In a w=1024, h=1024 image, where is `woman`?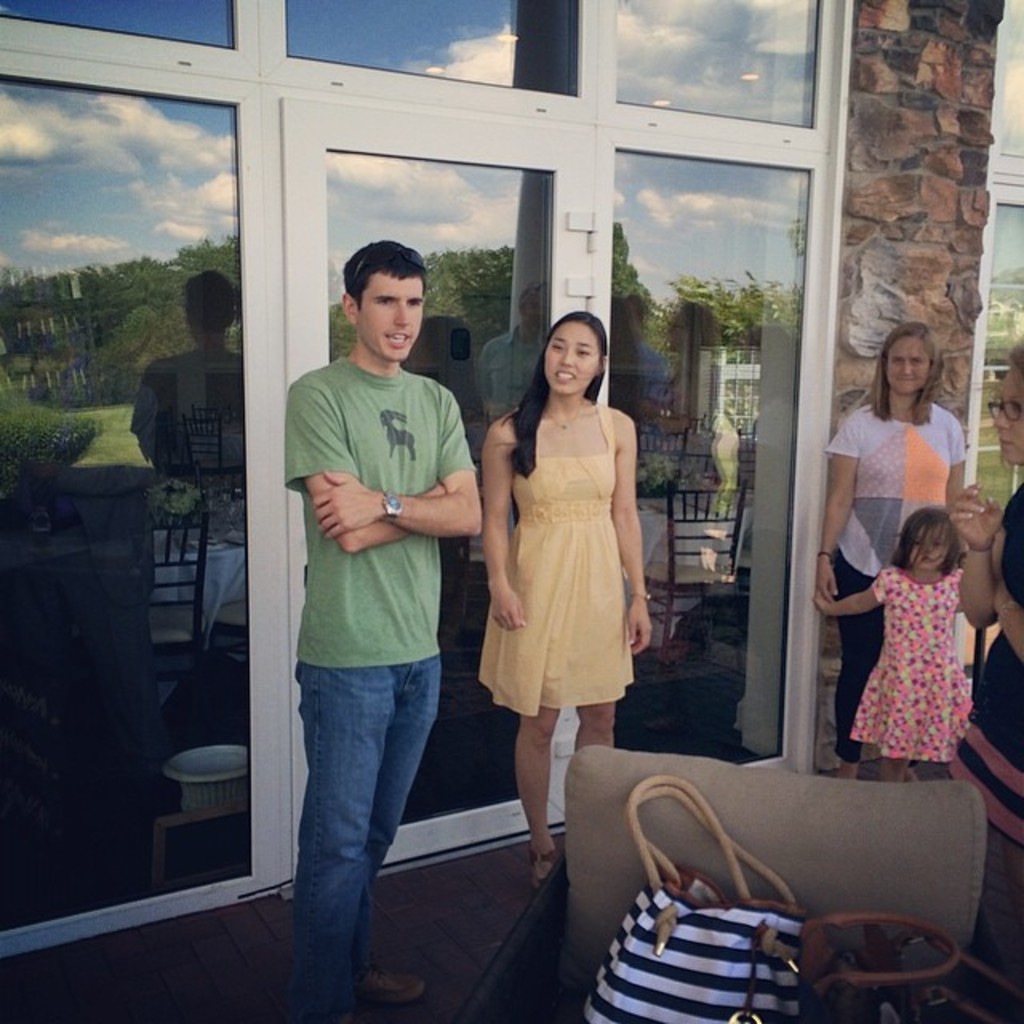
{"left": 477, "top": 326, "right": 662, "bottom": 850}.
